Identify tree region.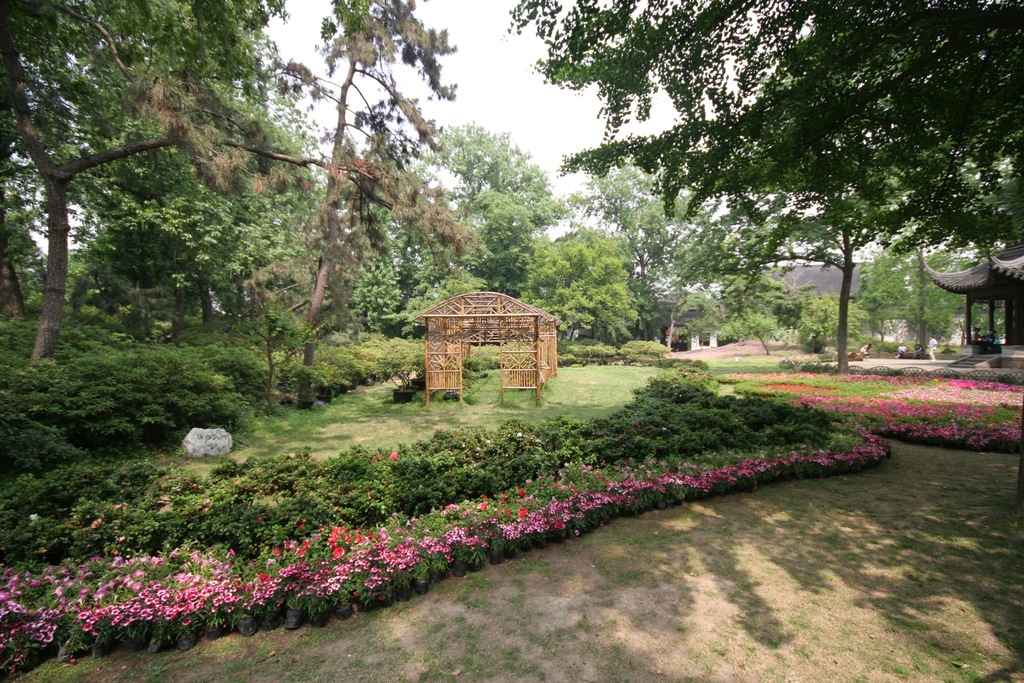
Region: bbox=[963, 299, 1006, 340].
